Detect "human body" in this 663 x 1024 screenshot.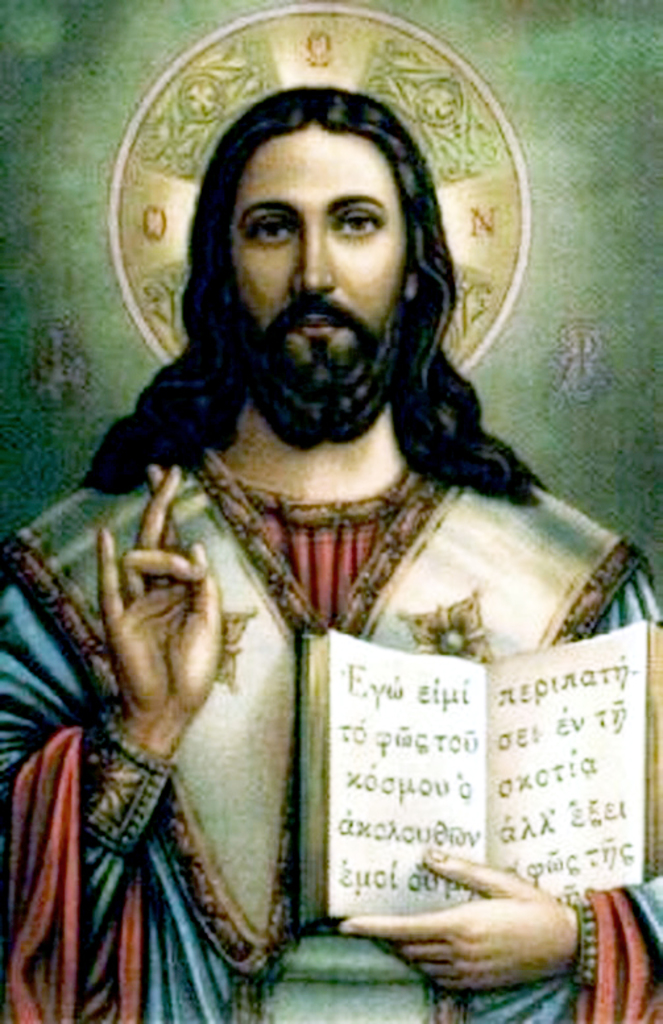
Detection: [left=0, top=84, right=662, bottom=1023].
